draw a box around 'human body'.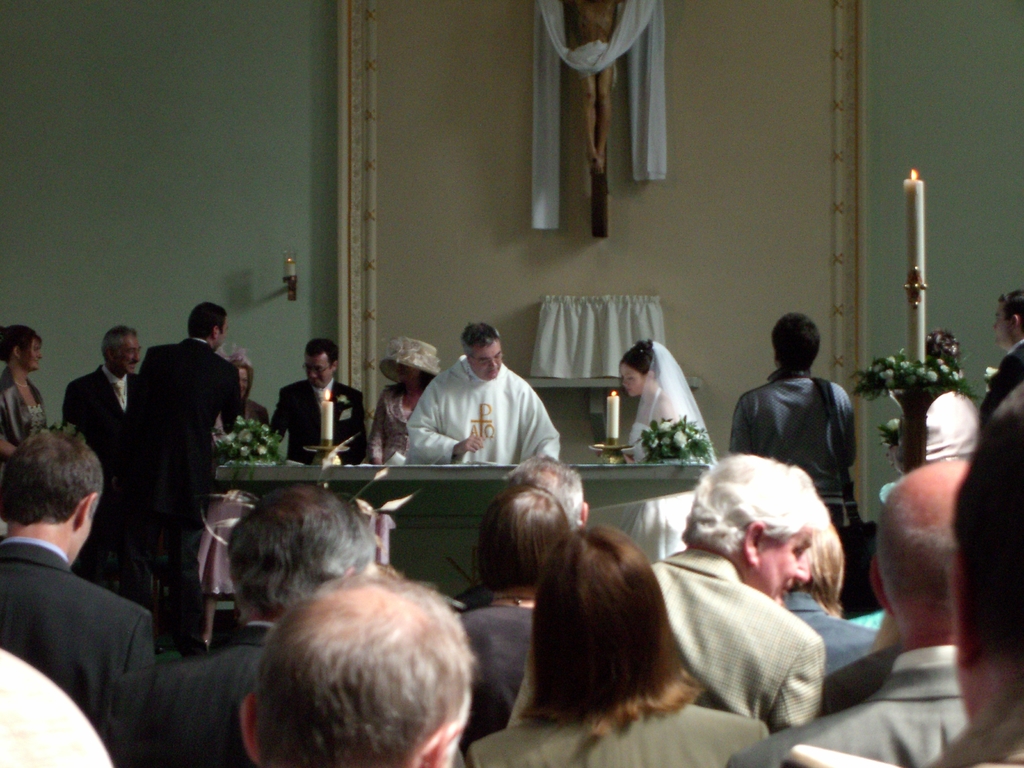
{"x1": 0, "y1": 360, "x2": 48, "y2": 461}.
